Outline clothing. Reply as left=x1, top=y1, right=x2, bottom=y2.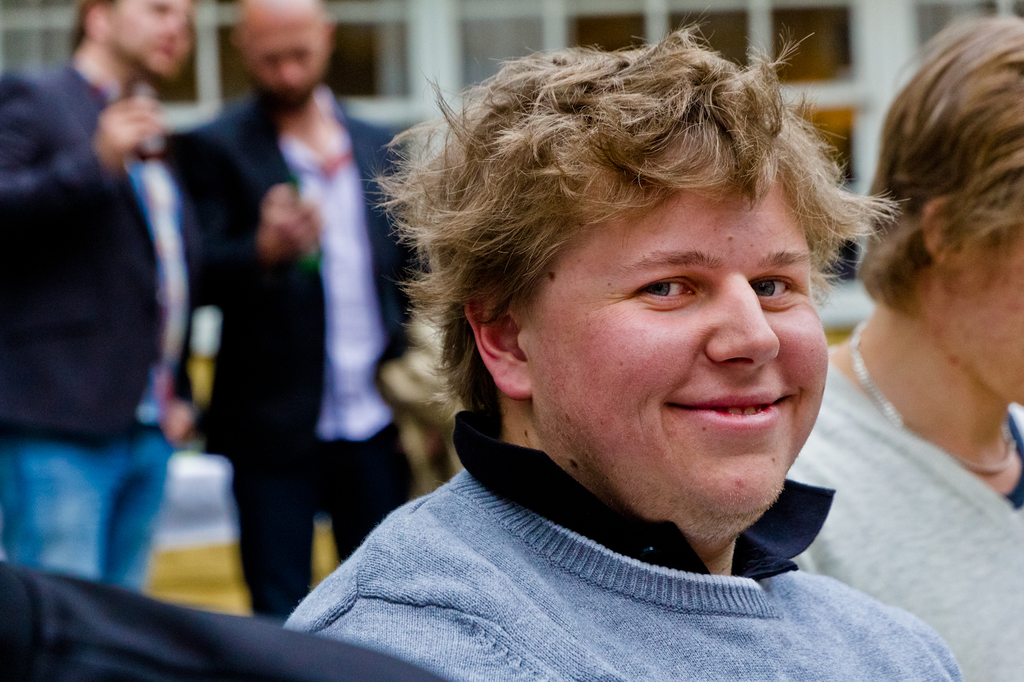
left=248, top=377, right=945, bottom=669.
